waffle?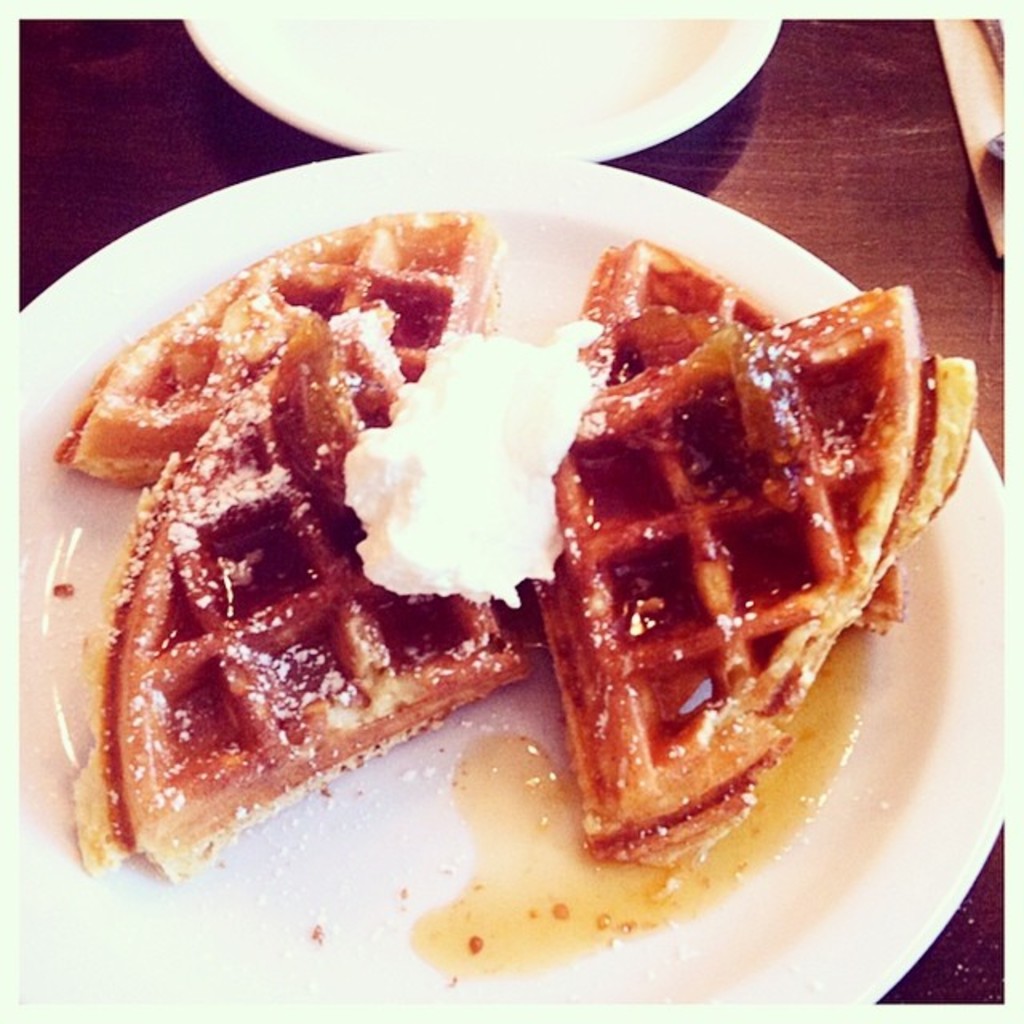
Rect(571, 226, 987, 638)
